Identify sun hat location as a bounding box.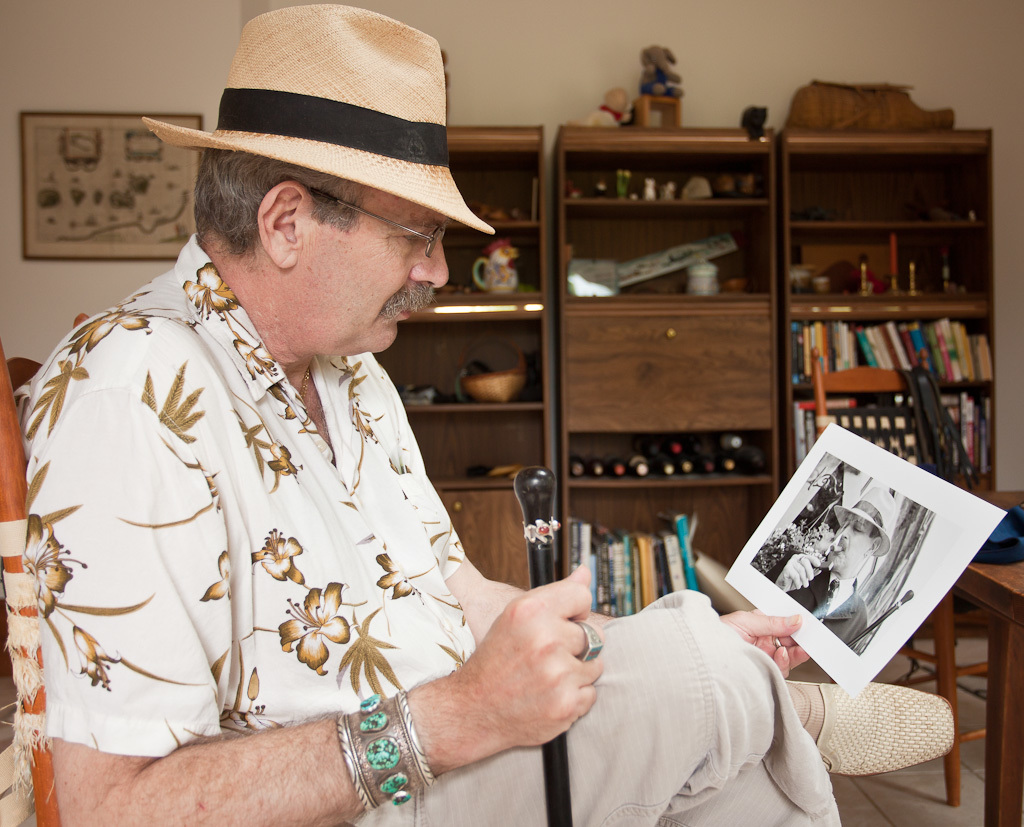
145,7,500,271.
